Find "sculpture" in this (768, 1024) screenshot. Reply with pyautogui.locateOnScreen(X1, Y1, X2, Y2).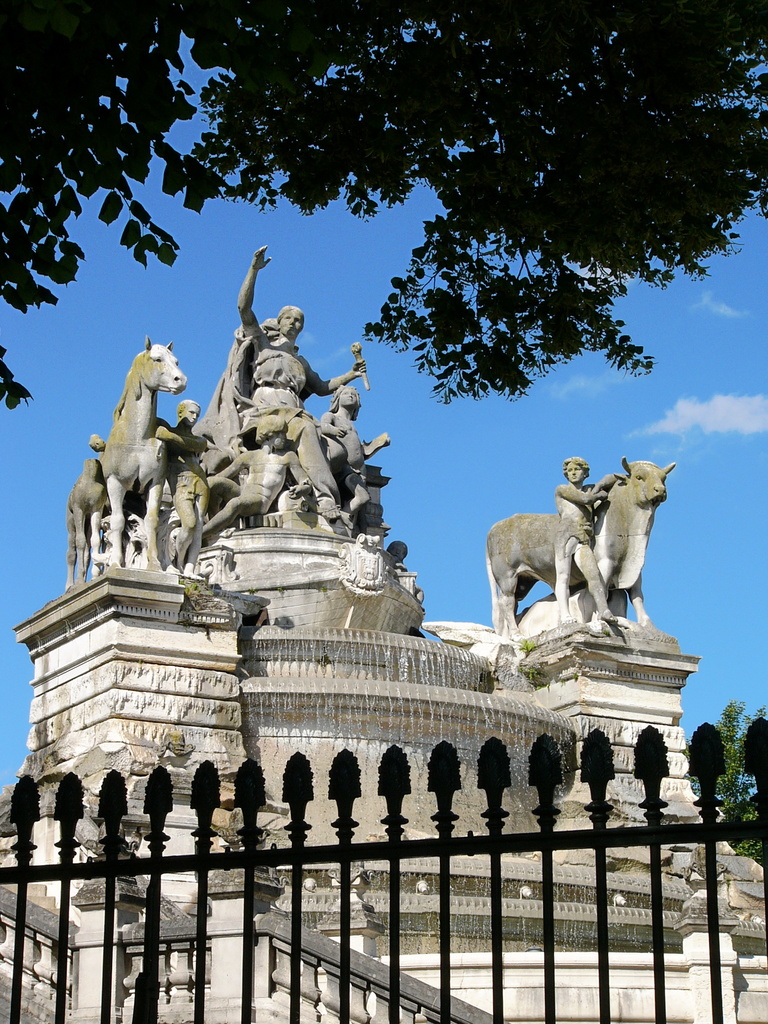
pyautogui.locateOnScreen(206, 243, 371, 479).
